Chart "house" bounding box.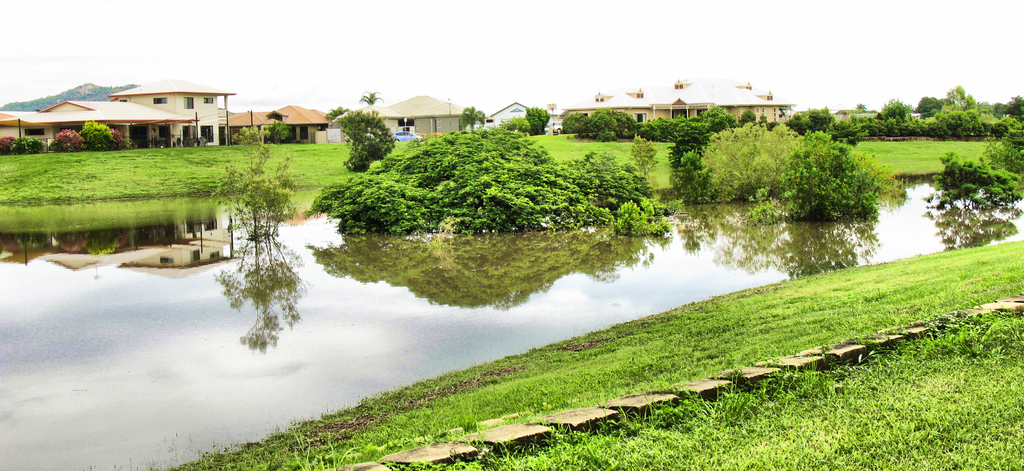
Charted: pyautogui.locateOnScreen(18, 70, 268, 143).
